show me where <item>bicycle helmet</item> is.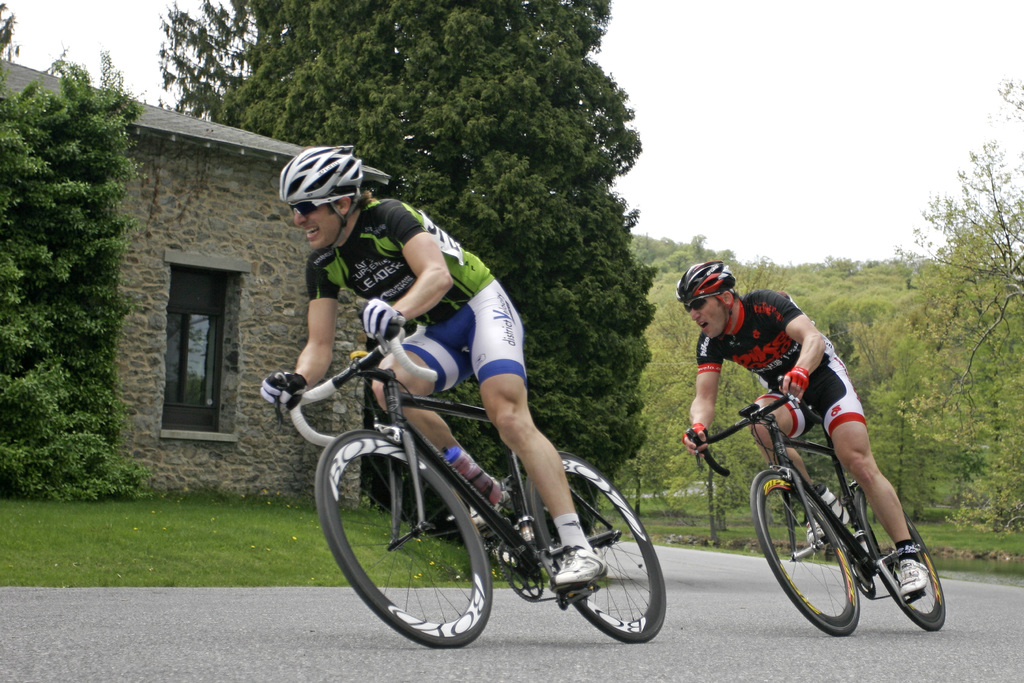
<item>bicycle helmet</item> is at {"left": 275, "top": 139, "right": 360, "bottom": 201}.
